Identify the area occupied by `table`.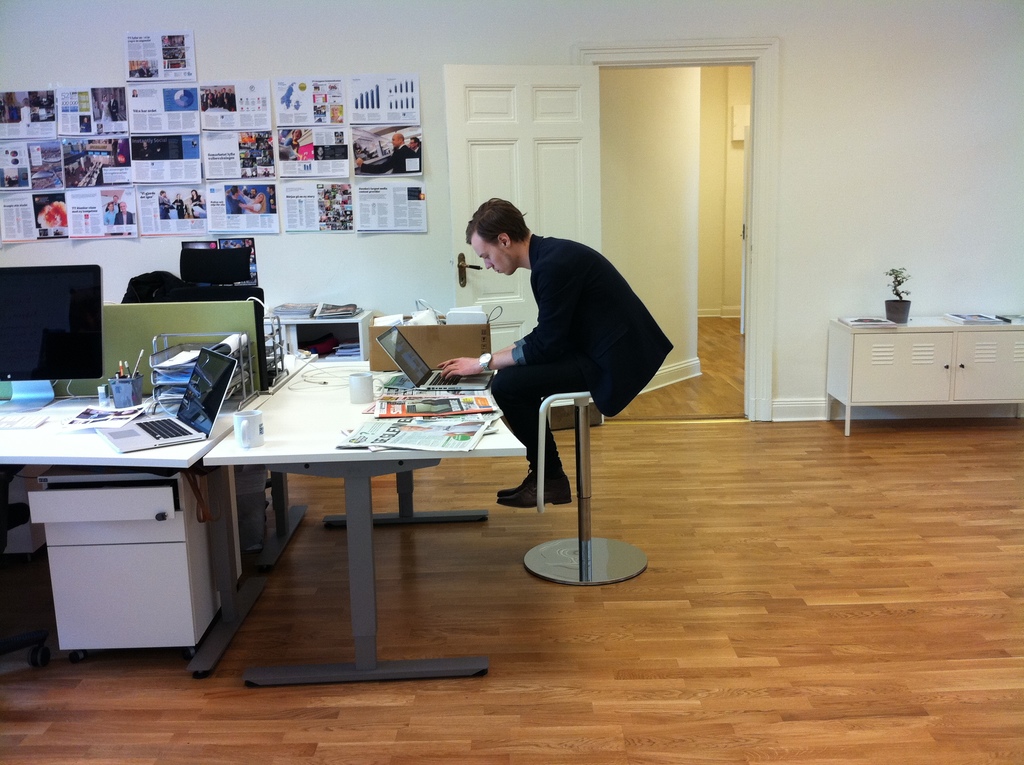
Area: box(172, 321, 534, 666).
